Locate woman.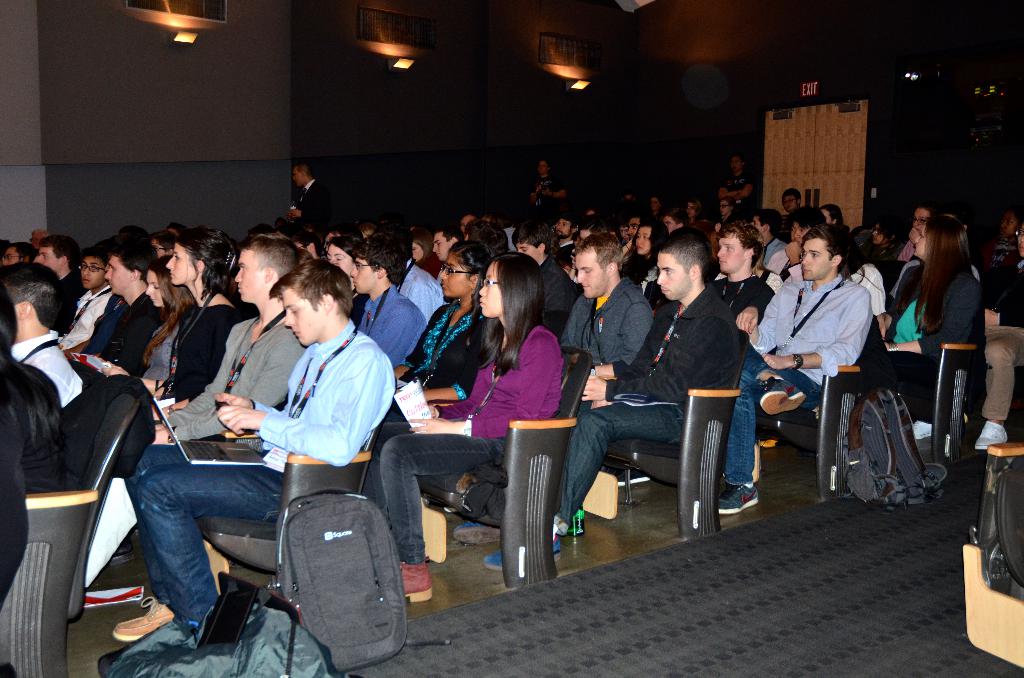
Bounding box: [384,237,490,423].
